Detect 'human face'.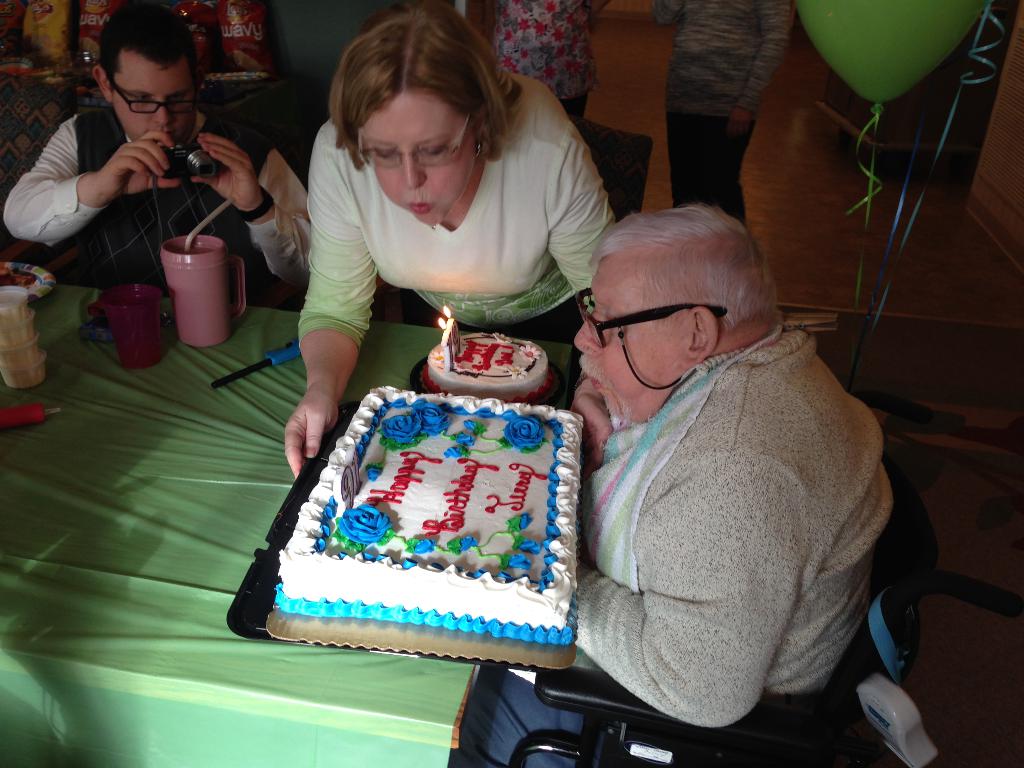
Detected at bbox=(358, 89, 479, 225).
